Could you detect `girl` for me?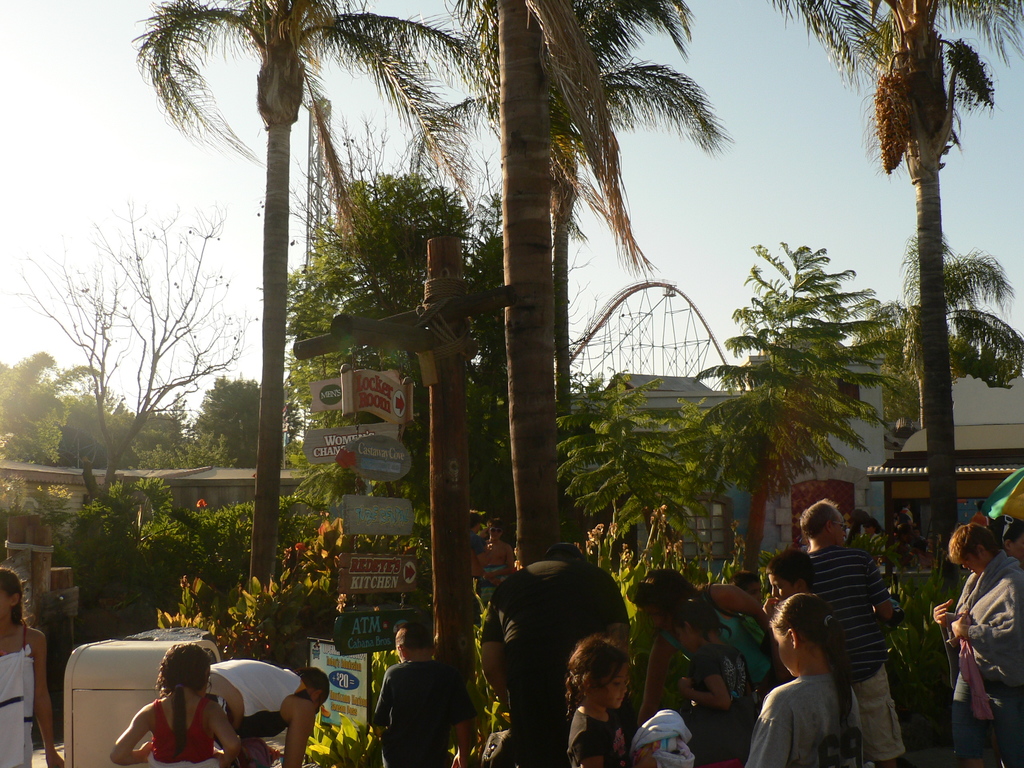
Detection result: [752, 596, 863, 767].
